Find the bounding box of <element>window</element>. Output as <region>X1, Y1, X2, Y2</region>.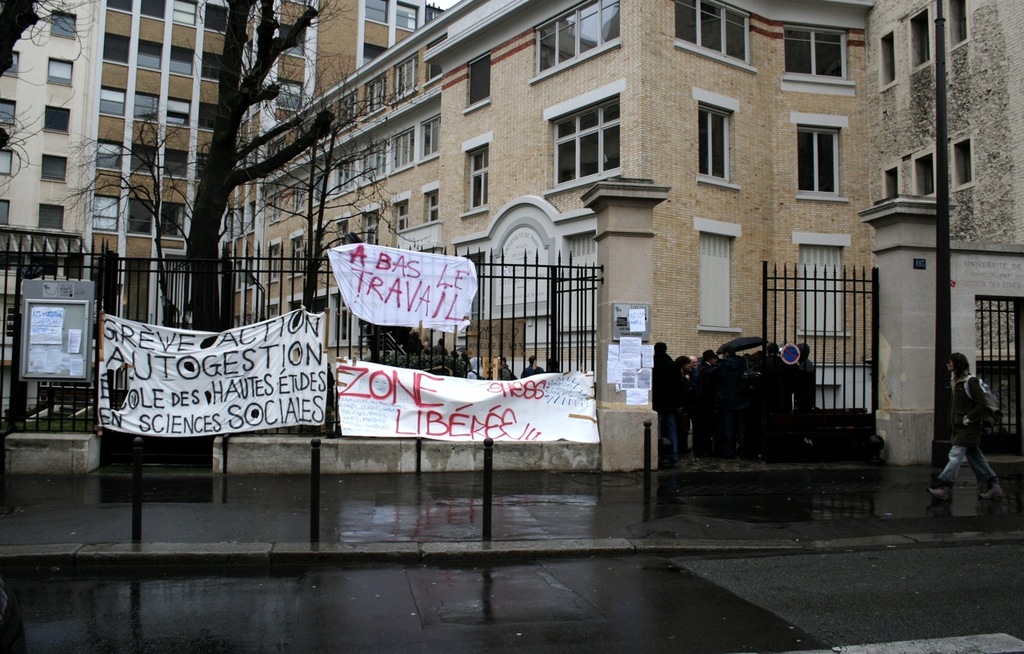
<region>291, 182, 302, 217</region>.
